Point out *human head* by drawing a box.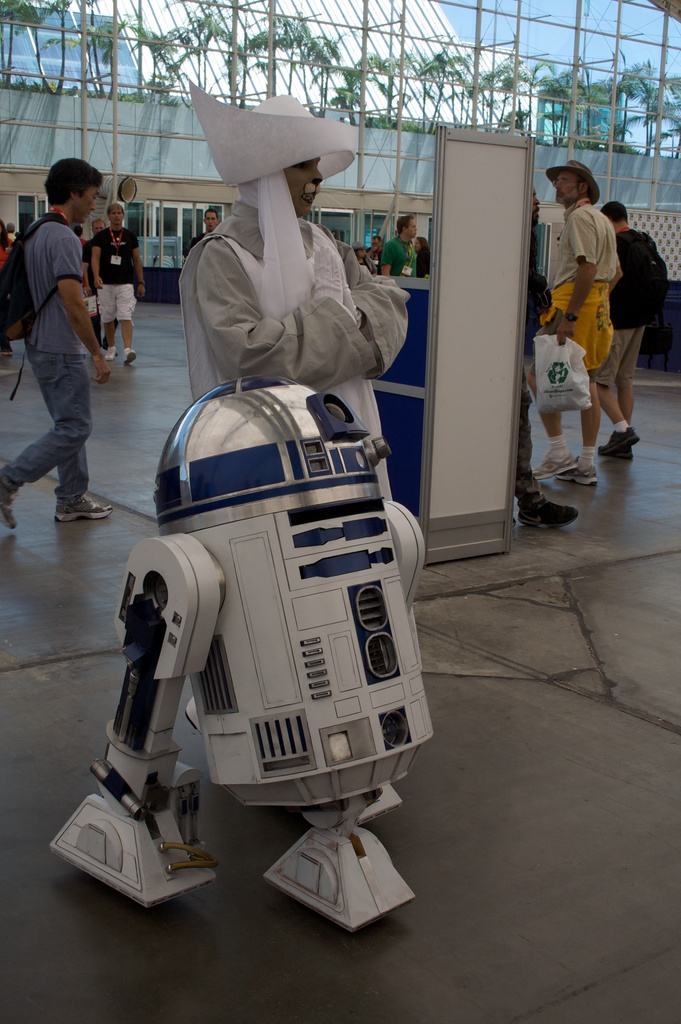
557:166:595:205.
